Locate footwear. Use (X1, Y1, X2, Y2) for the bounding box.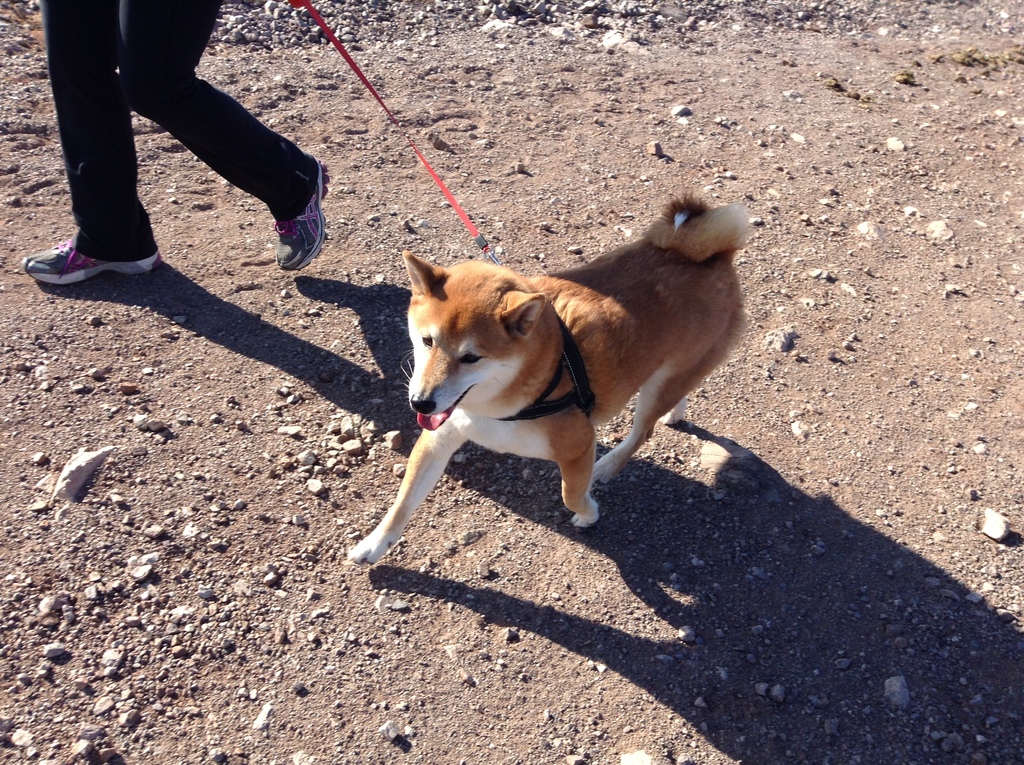
(21, 227, 155, 296).
